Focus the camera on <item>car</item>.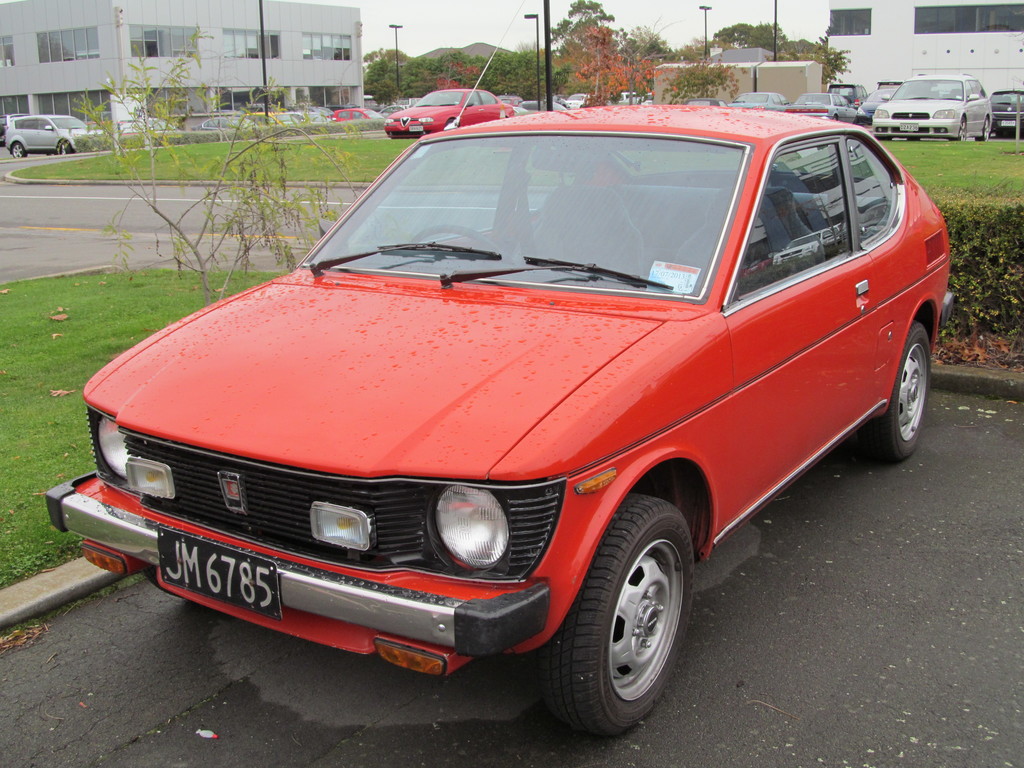
Focus region: x1=864 y1=68 x2=991 y2=145.
